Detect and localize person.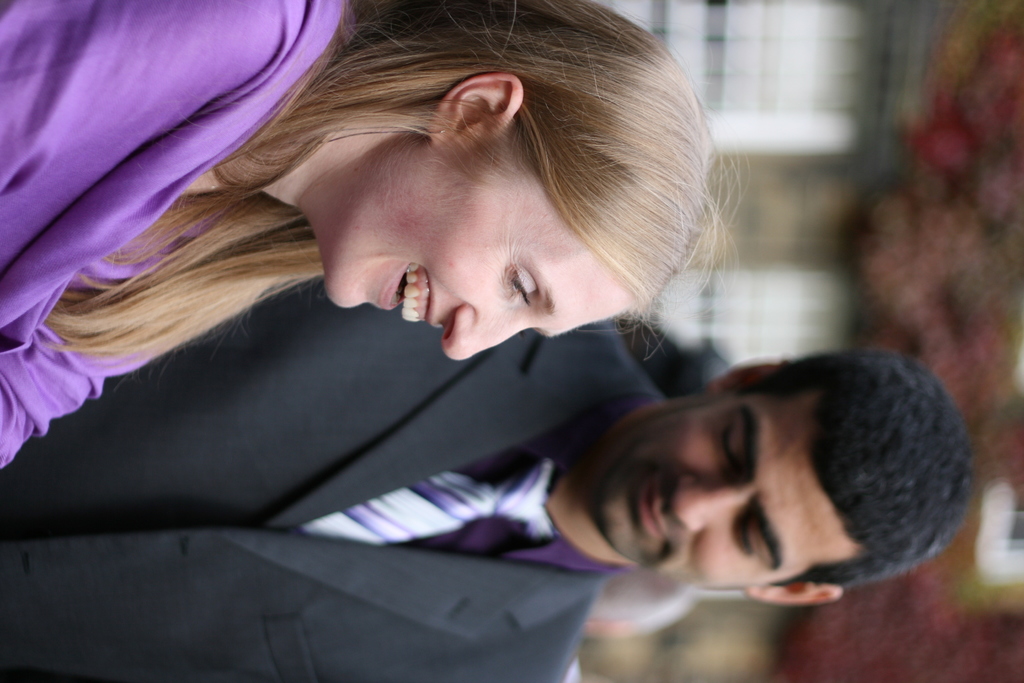
Localized at 0 0 750 467.
